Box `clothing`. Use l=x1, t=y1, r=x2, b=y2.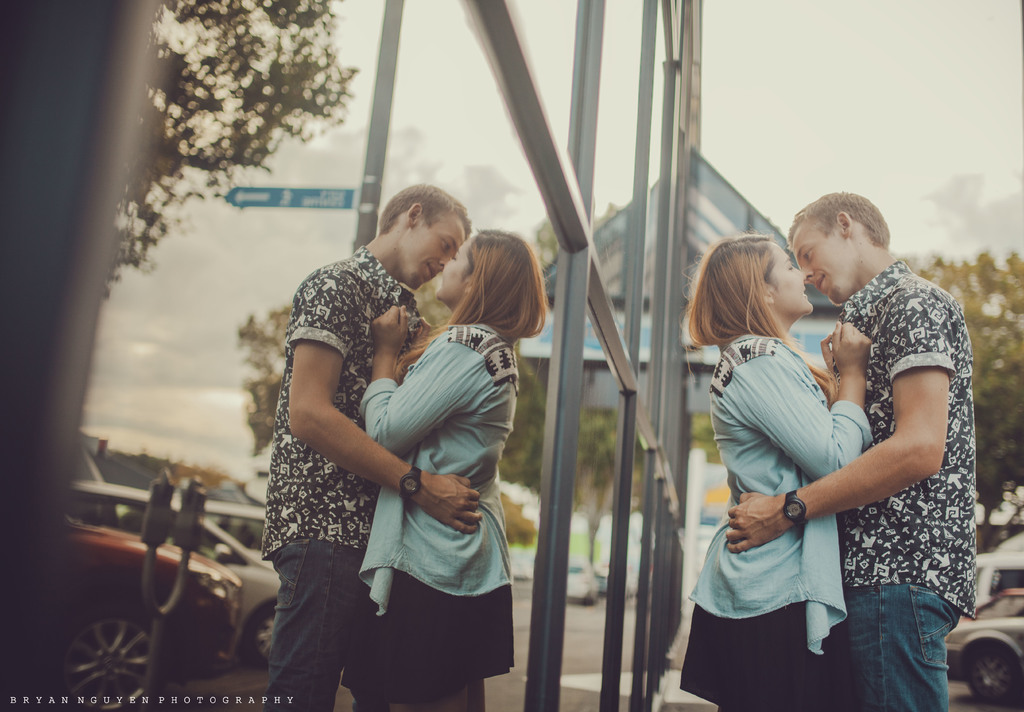
l=678, t=330, r=873, b=711.
